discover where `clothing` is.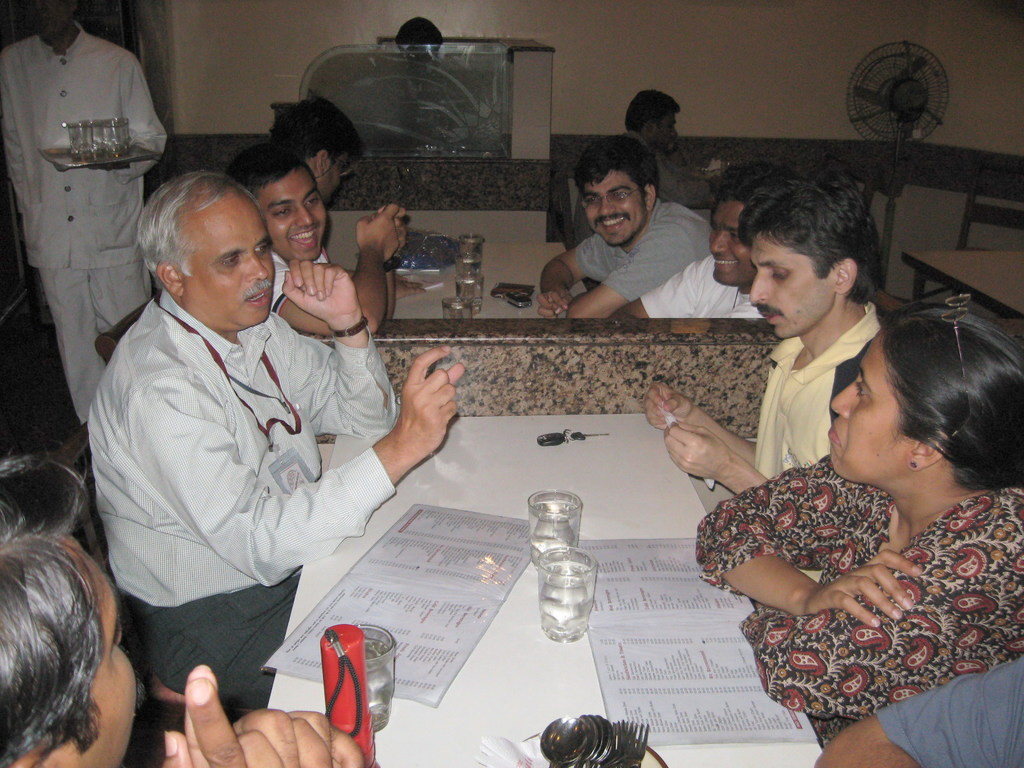
Discovered at region(694, 452, 1023, 749).
